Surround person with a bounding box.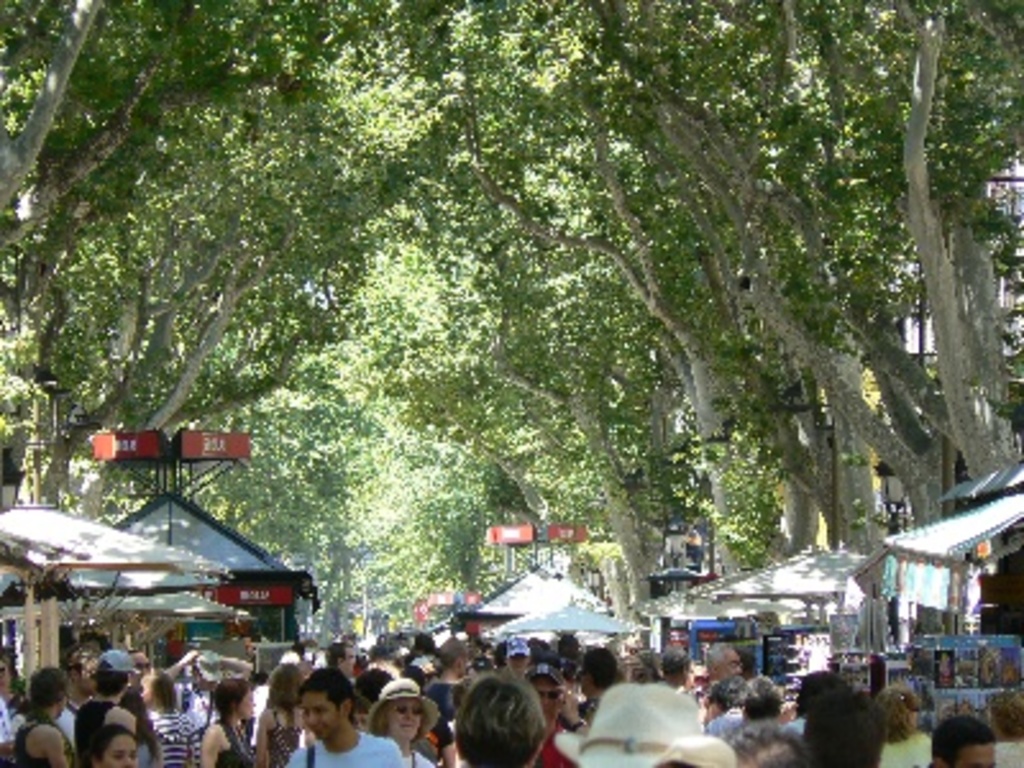
<bbox>5, 666, 74, 765</bbox>.
